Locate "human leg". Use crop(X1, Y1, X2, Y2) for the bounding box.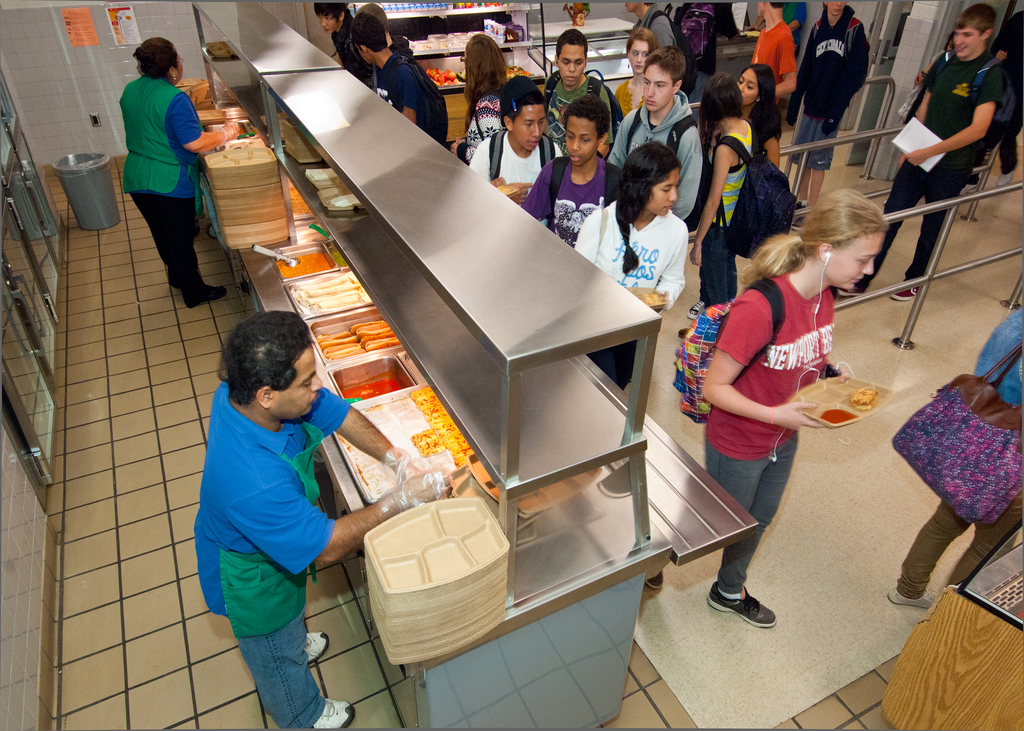
crop(890, 150, 968, 303).
